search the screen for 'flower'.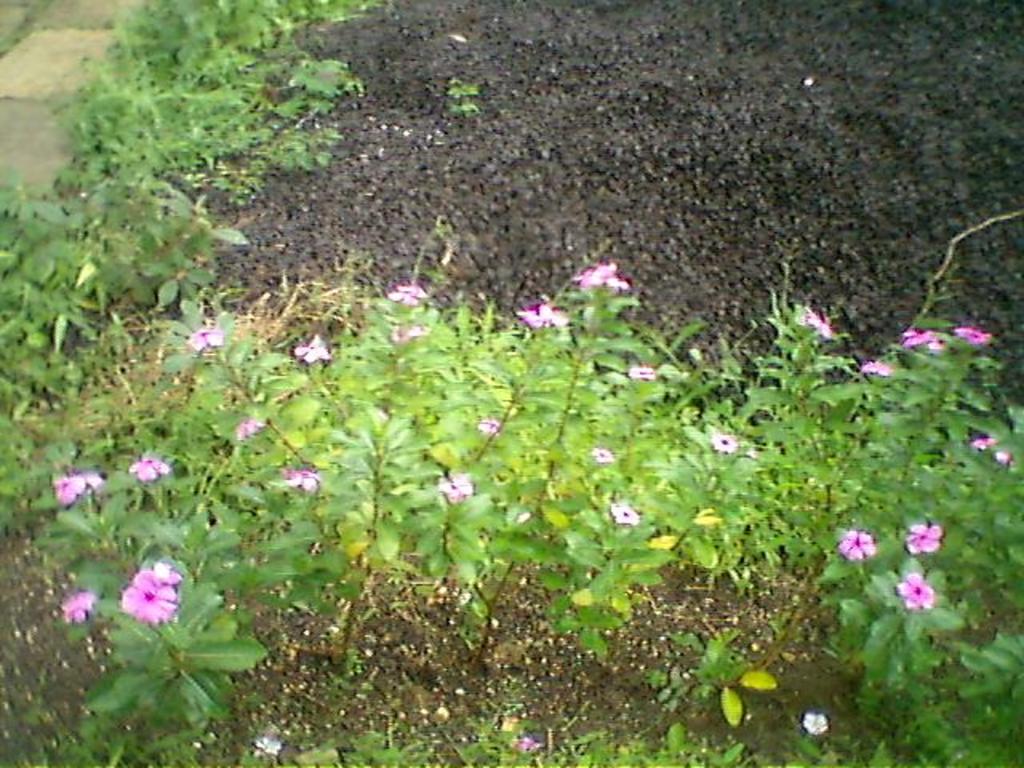
Found at {"x1": 131, "y1": 453, "x2": 178, "y2": 482}.
